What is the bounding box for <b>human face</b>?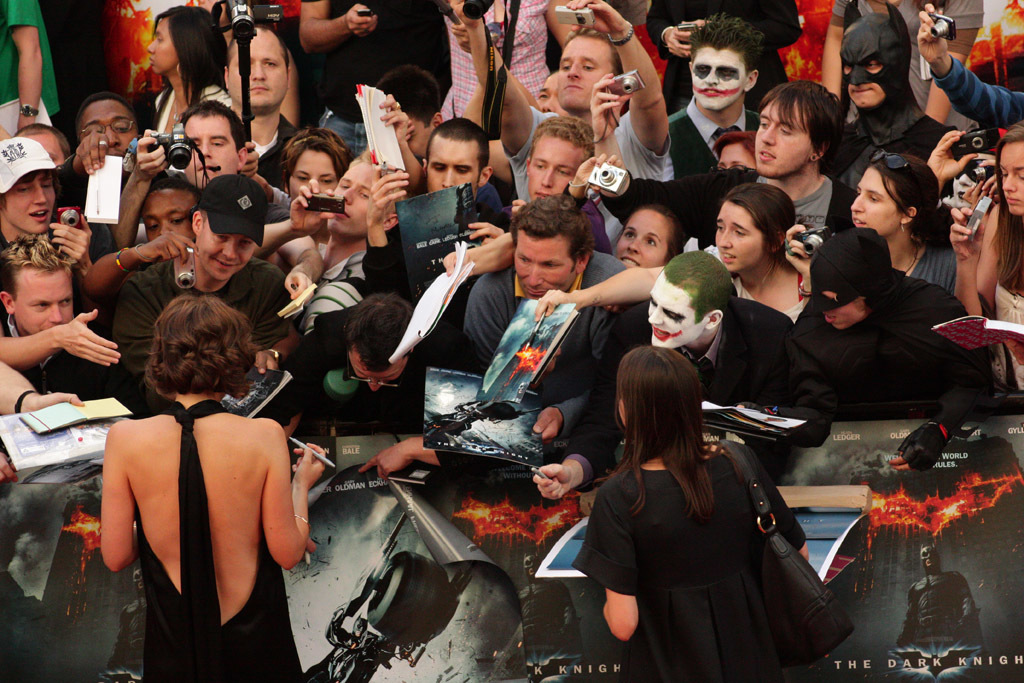
detection(225, 19, 299, 101).
